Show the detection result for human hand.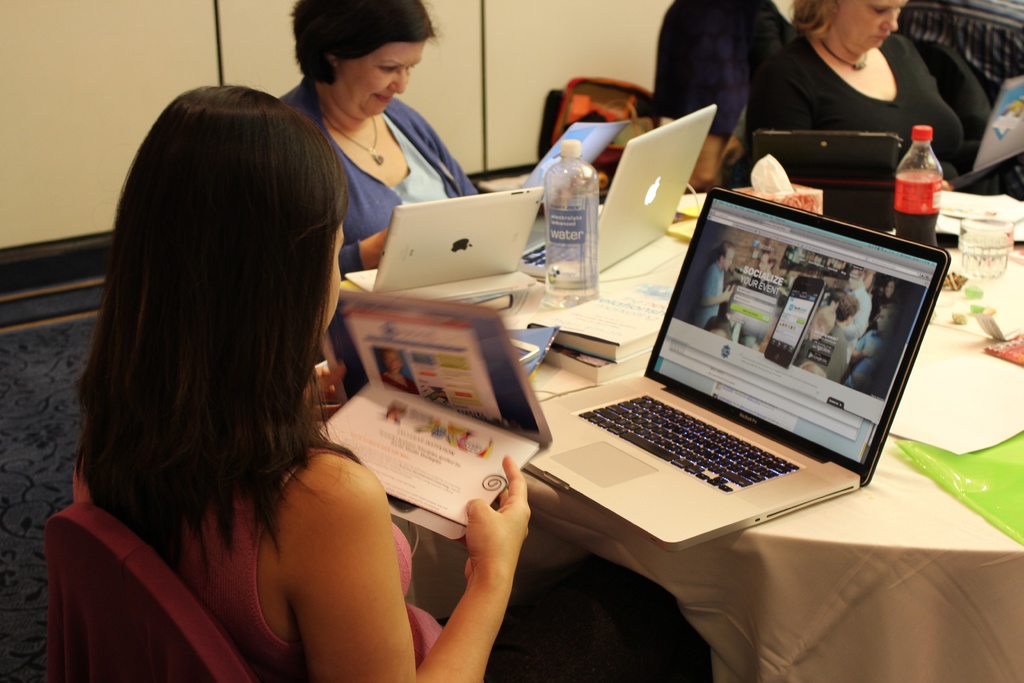
BBox(460, 454, 535, 578).
